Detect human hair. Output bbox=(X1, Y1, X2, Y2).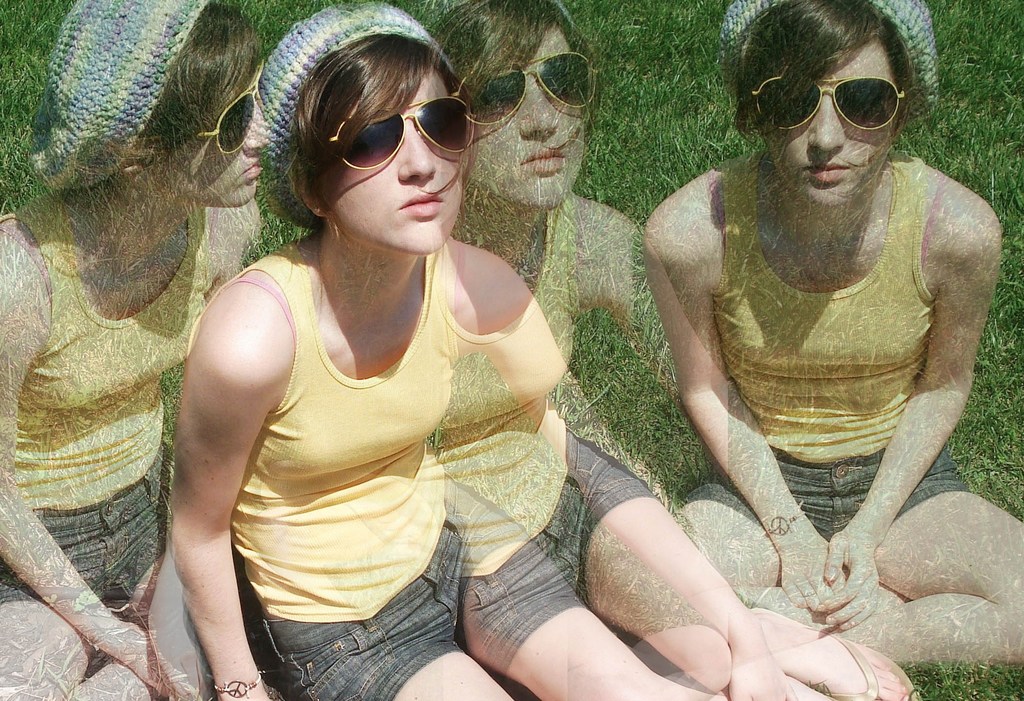
bbox=(732, 5, 932, 148).
